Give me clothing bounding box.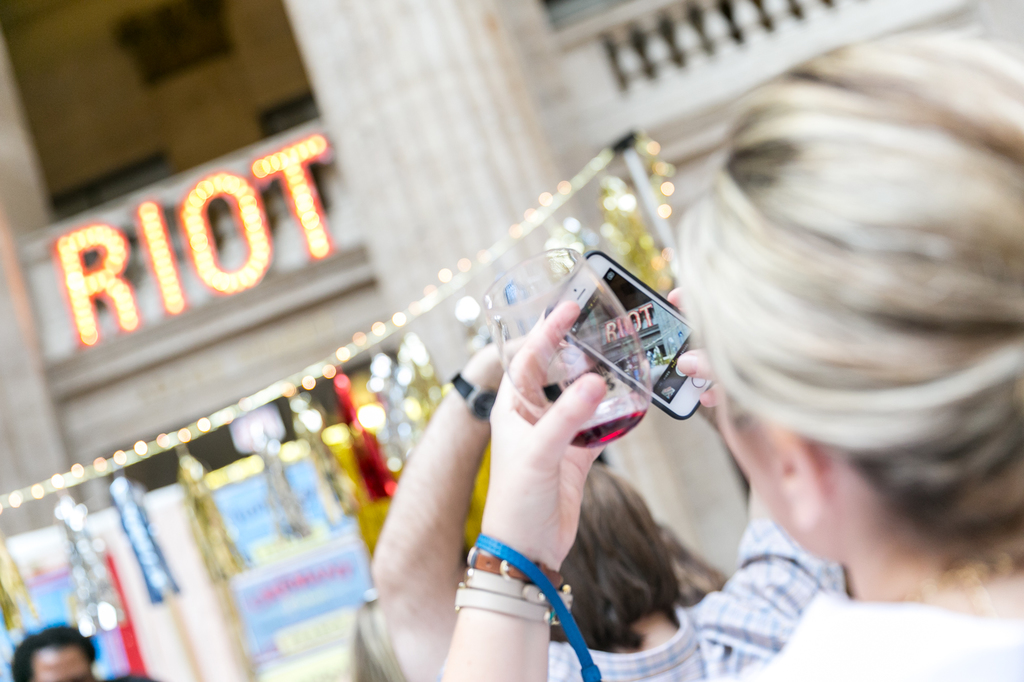
<region>552, 522, 854, 672</region>.
